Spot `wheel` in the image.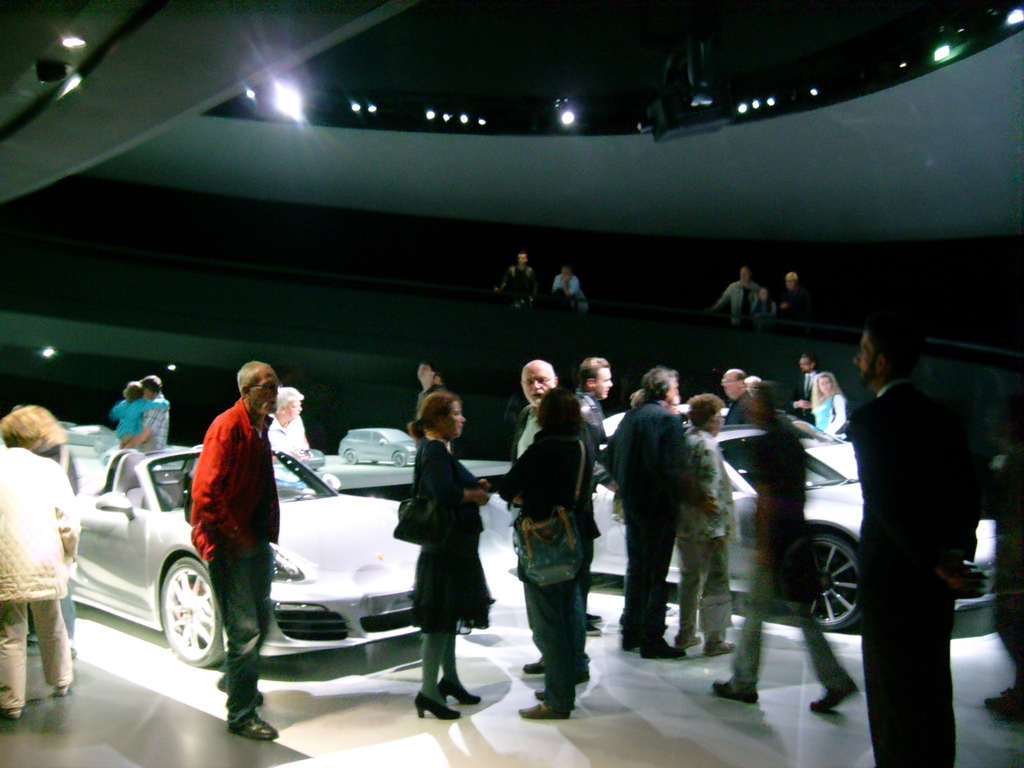
`wheel` found at l=342, t=447, r=355, b=465.
